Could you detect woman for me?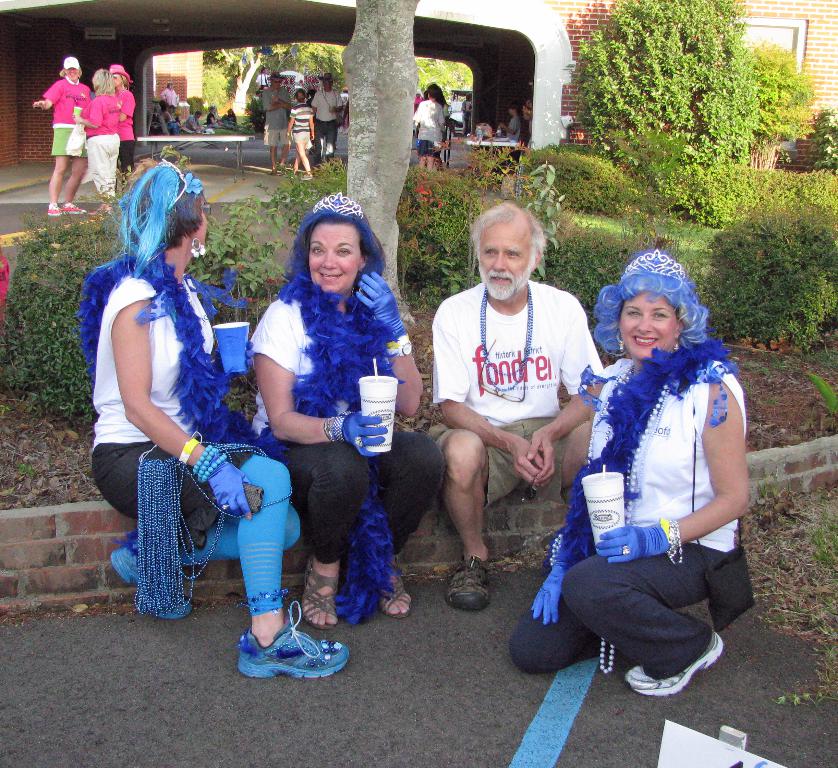
Detection result: detection(541, 239, 756, 749).
